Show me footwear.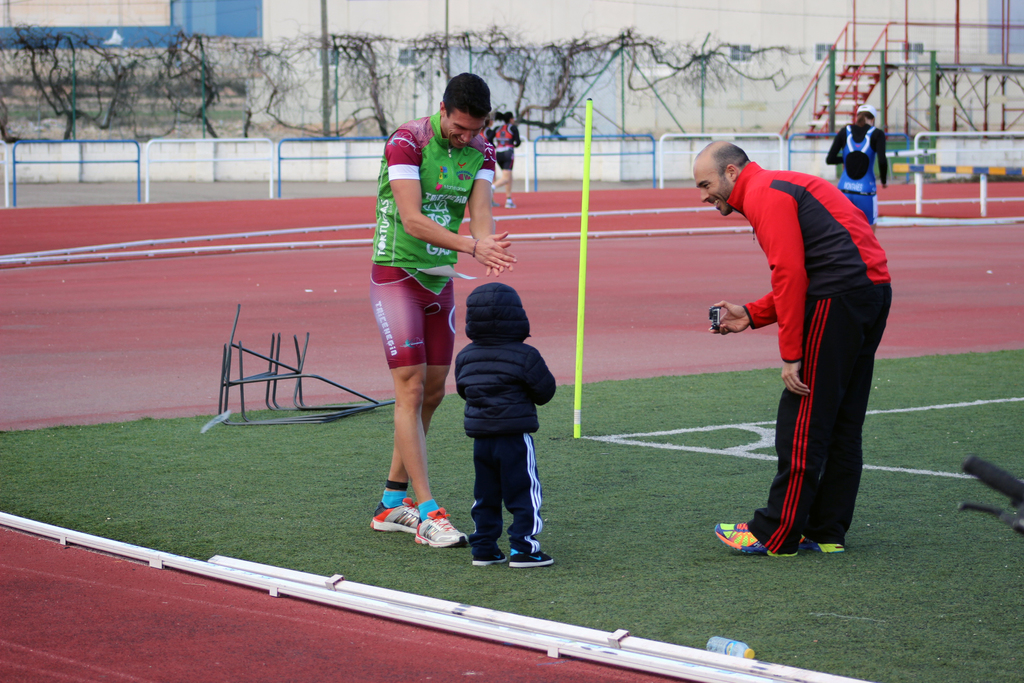
footwear is here: (410, 507, 465, 552).
